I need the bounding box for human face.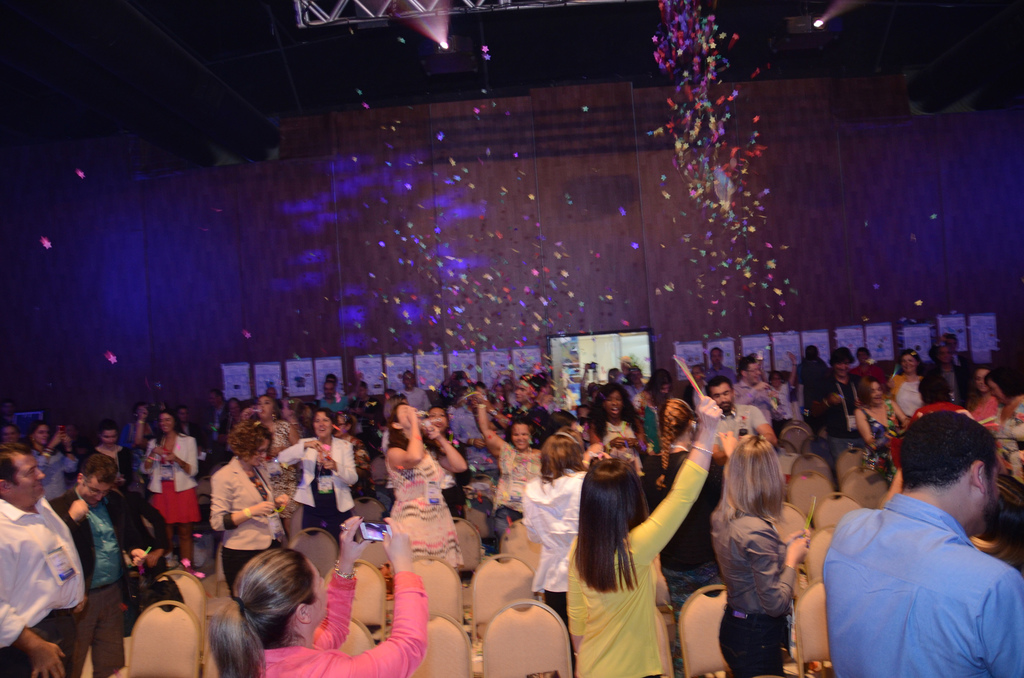
Here it is: {"x1": 1, "y1": 426, "x2": 20, "y2": 445}.
